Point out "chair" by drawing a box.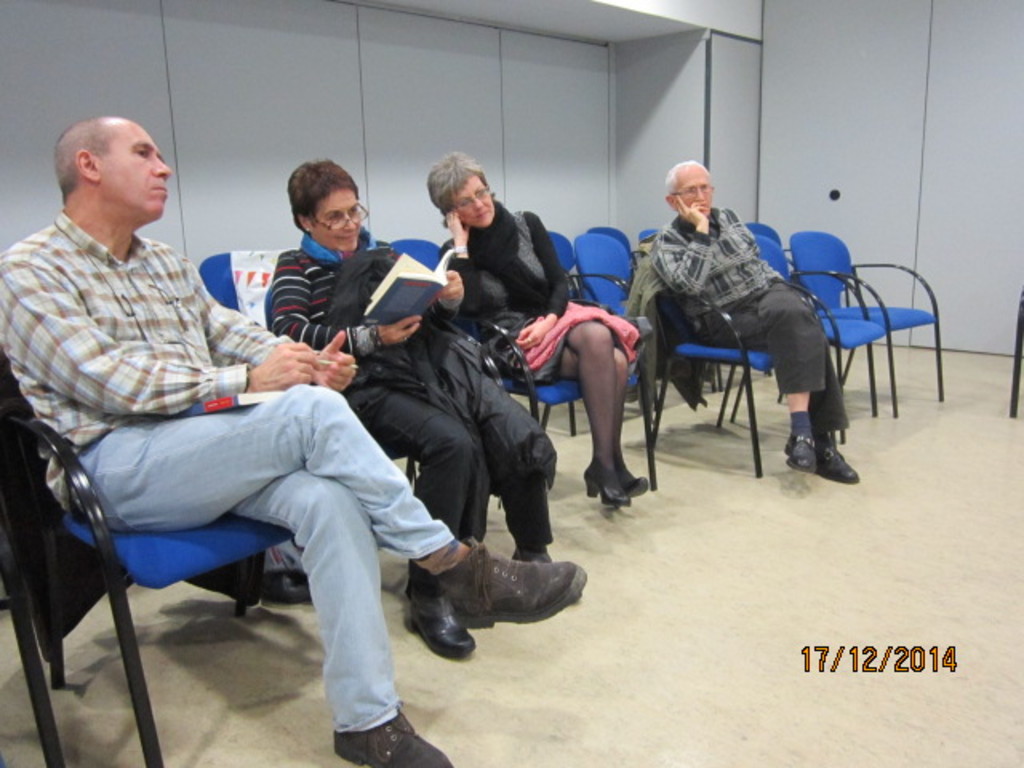
376,309,504,493.
